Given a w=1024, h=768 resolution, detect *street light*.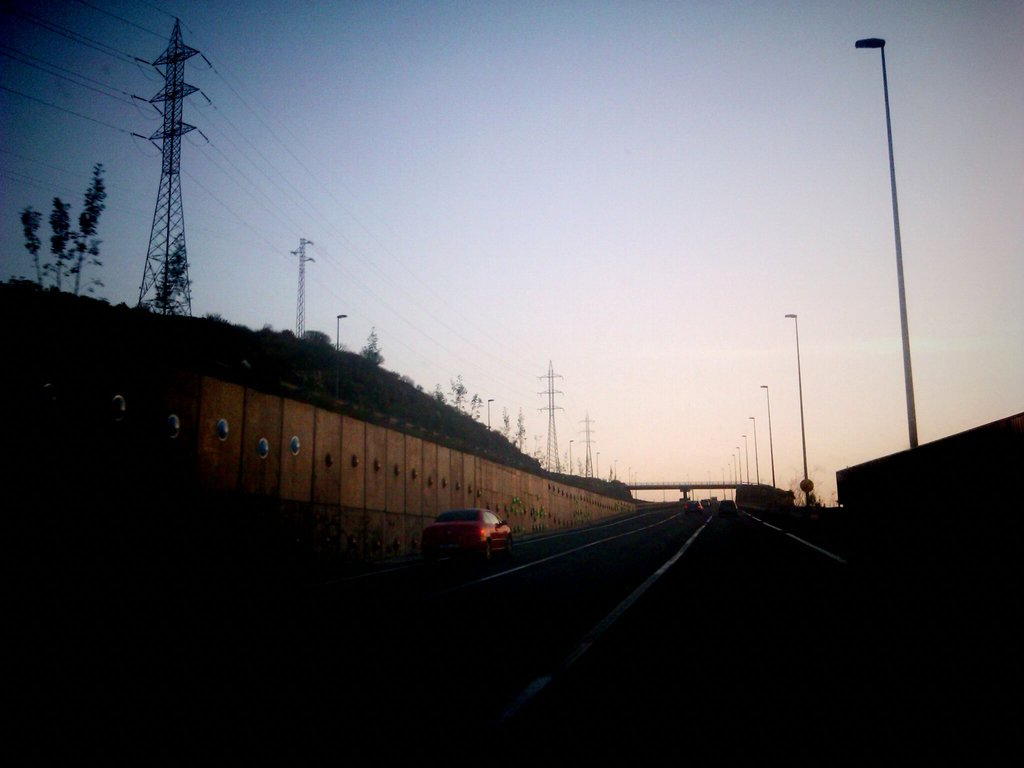
bbox=[330, 311, 348, 405].
